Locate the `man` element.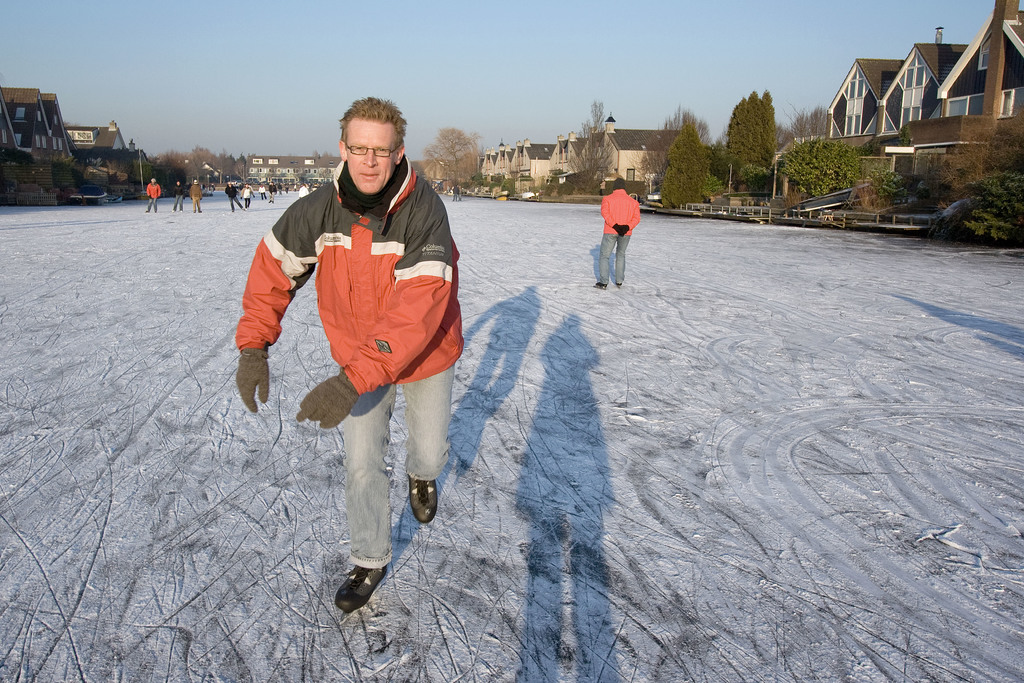
Element bbox: left=189, top=177, right=202, bottom=211.
